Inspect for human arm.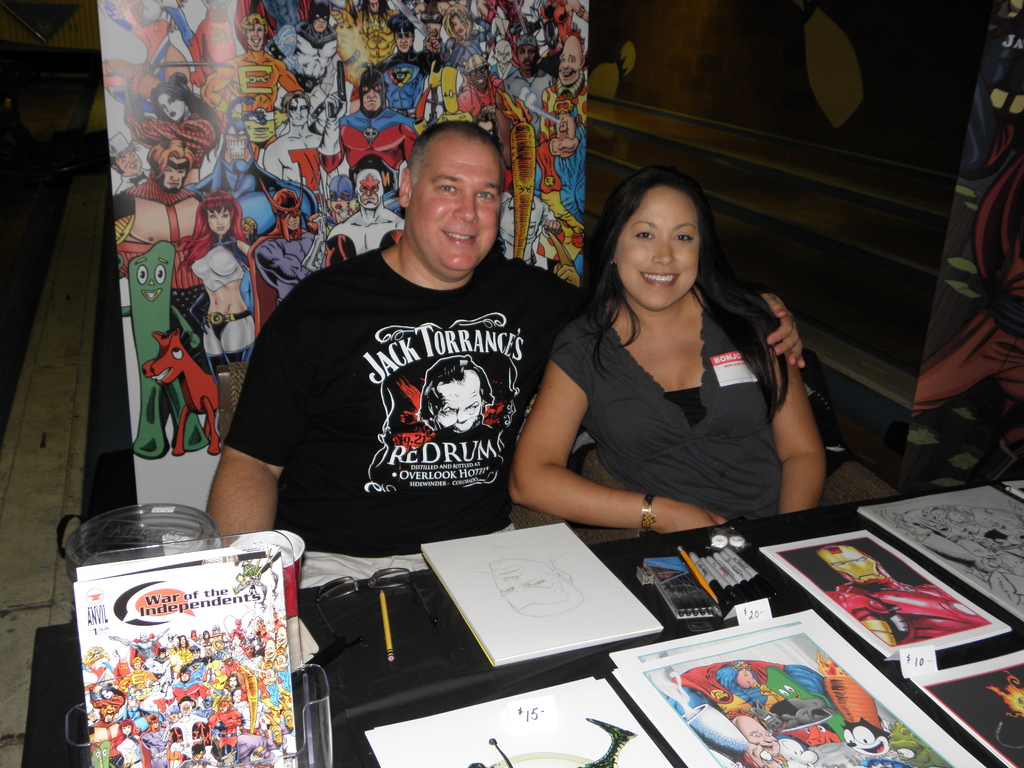
Inspection: bbox(125, 71, 216, 145).
